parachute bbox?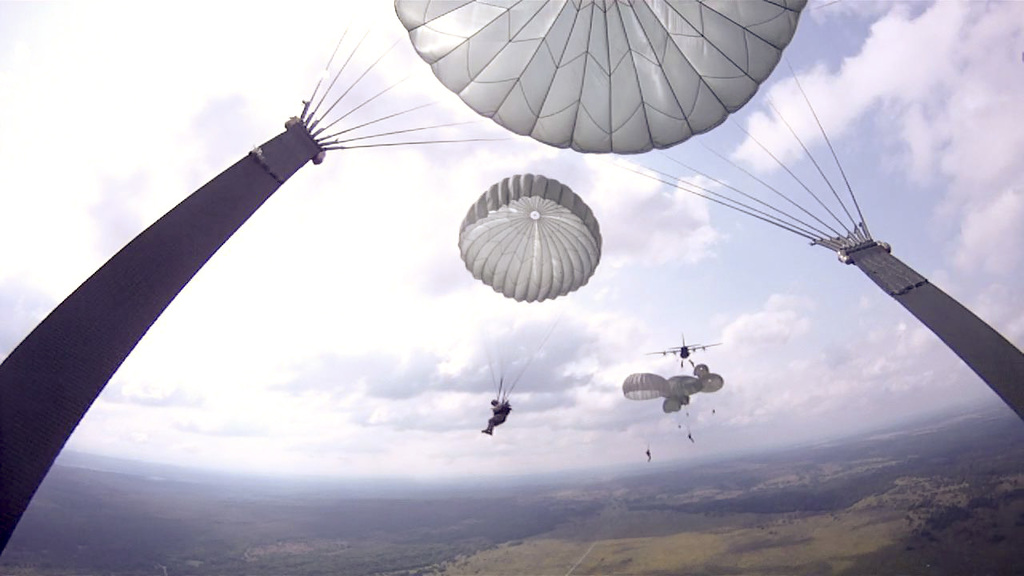
left=691, top=362, right=711, bottom=378
